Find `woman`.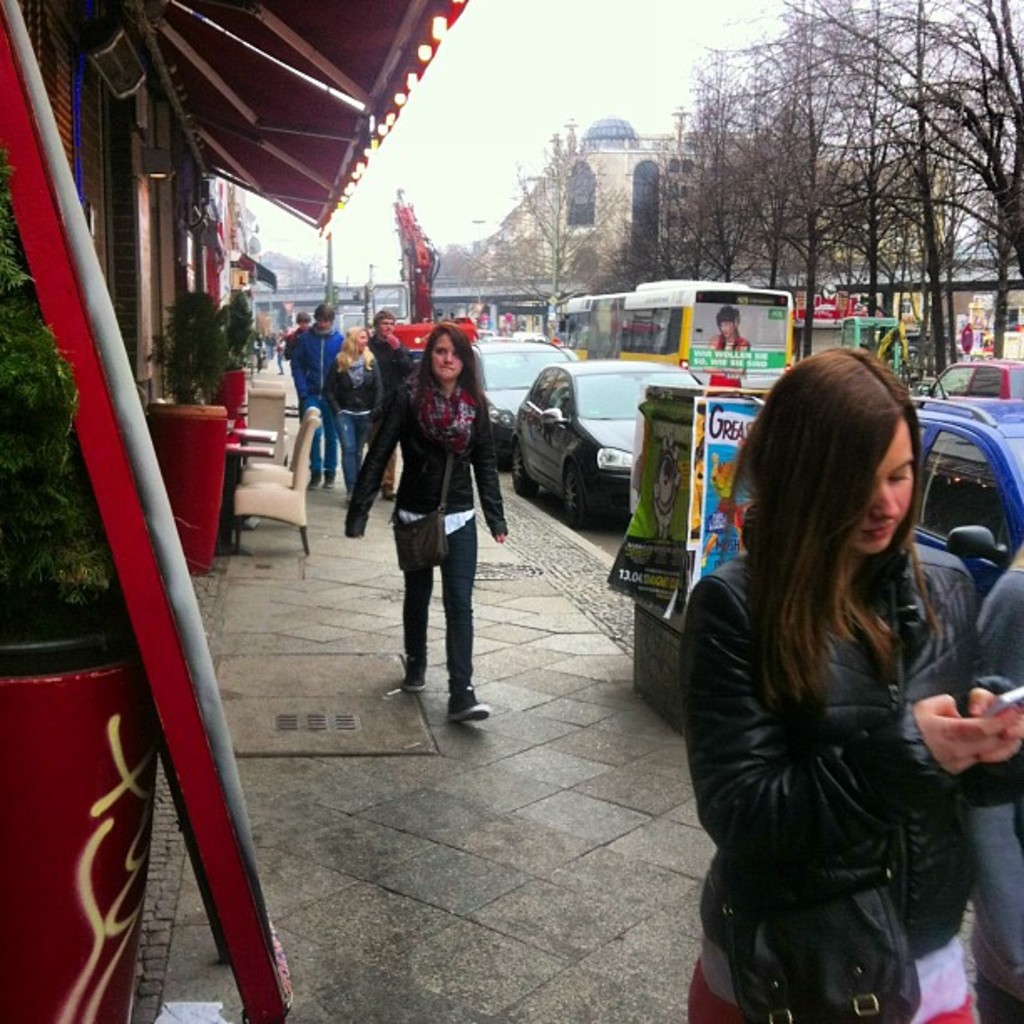
[368,316,512,751].
